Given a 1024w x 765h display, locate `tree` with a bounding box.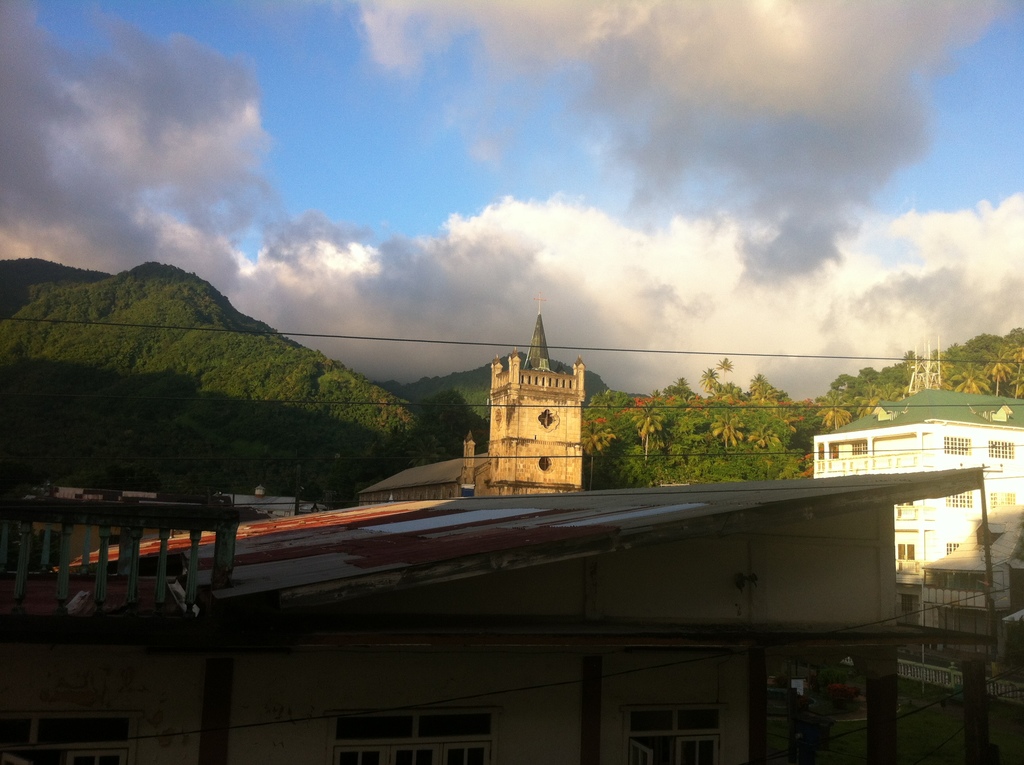
Located: {"left": 890, "top": 339, "right": 927, "bottom": 390}.
